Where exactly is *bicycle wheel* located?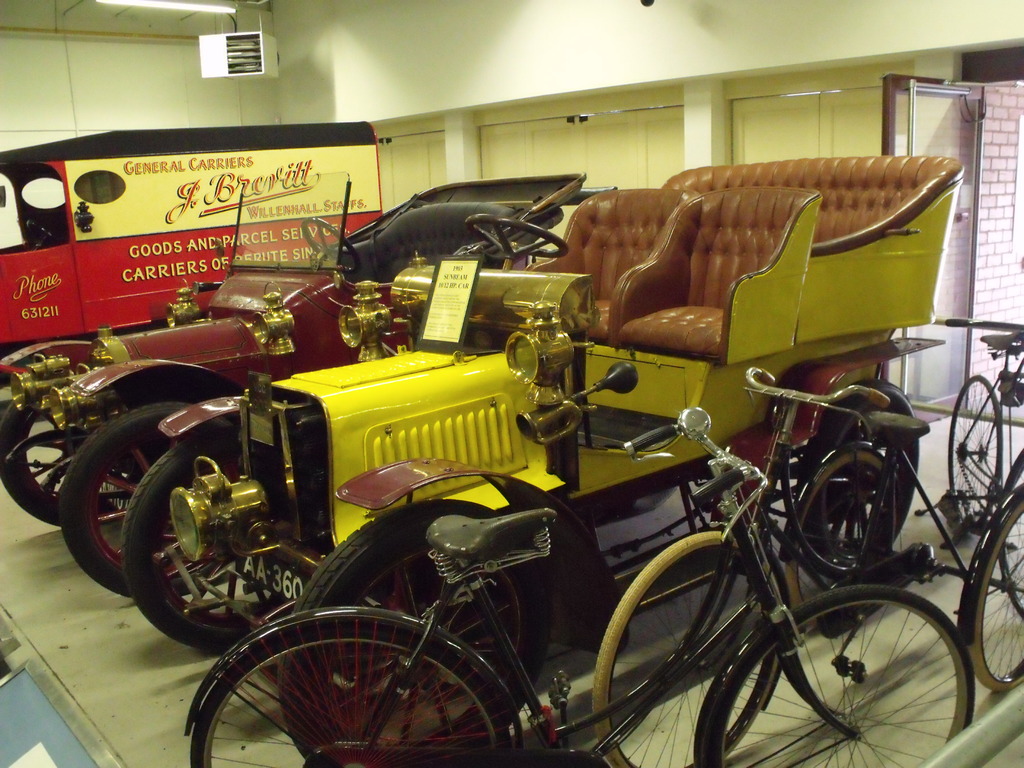
Its bounding box is bbox(695, 589, 980, 767).
